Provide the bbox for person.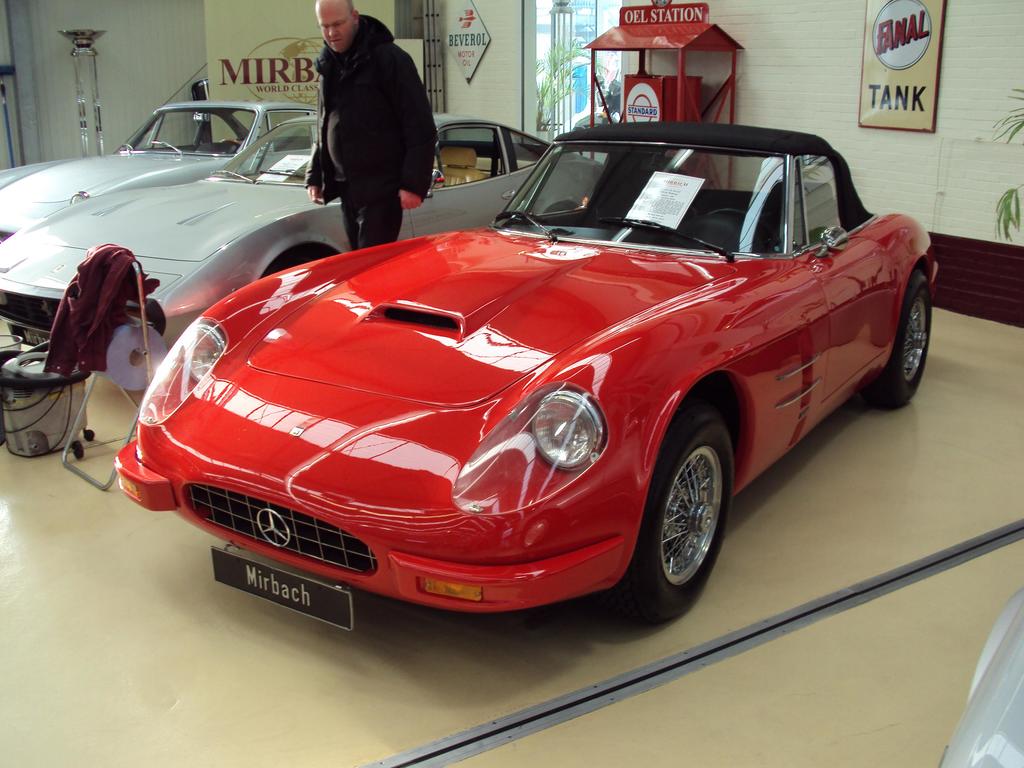
bbox(308, 0, 440, 245).
